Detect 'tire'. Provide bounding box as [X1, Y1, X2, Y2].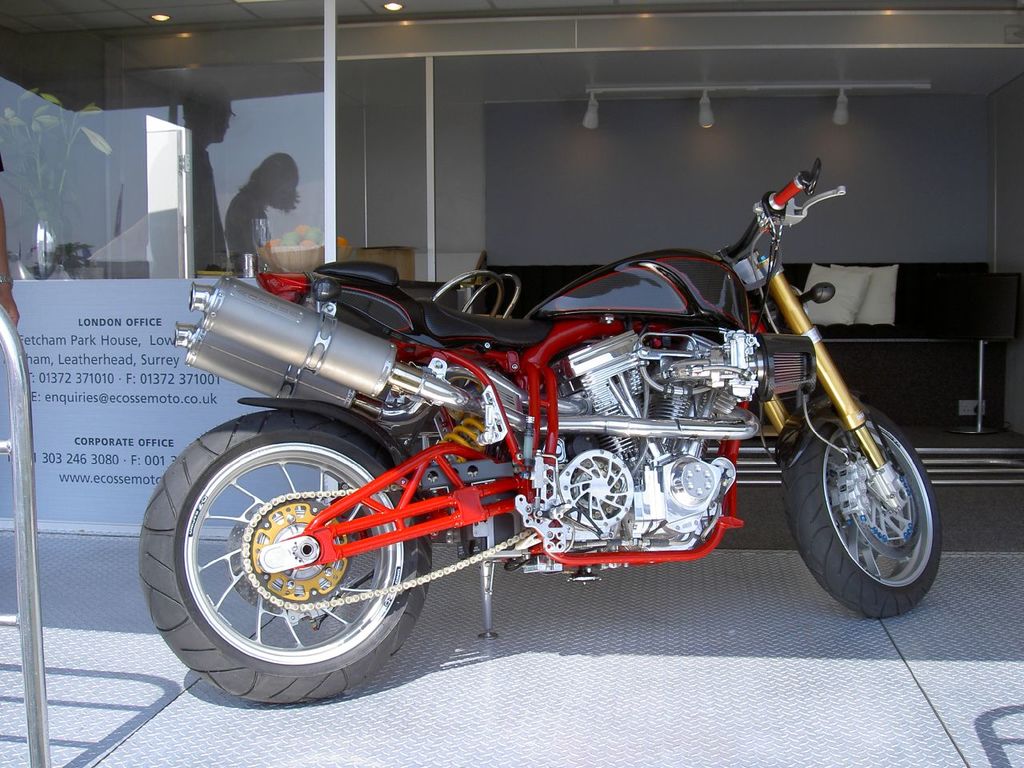
[780, 402, 942, 620].
